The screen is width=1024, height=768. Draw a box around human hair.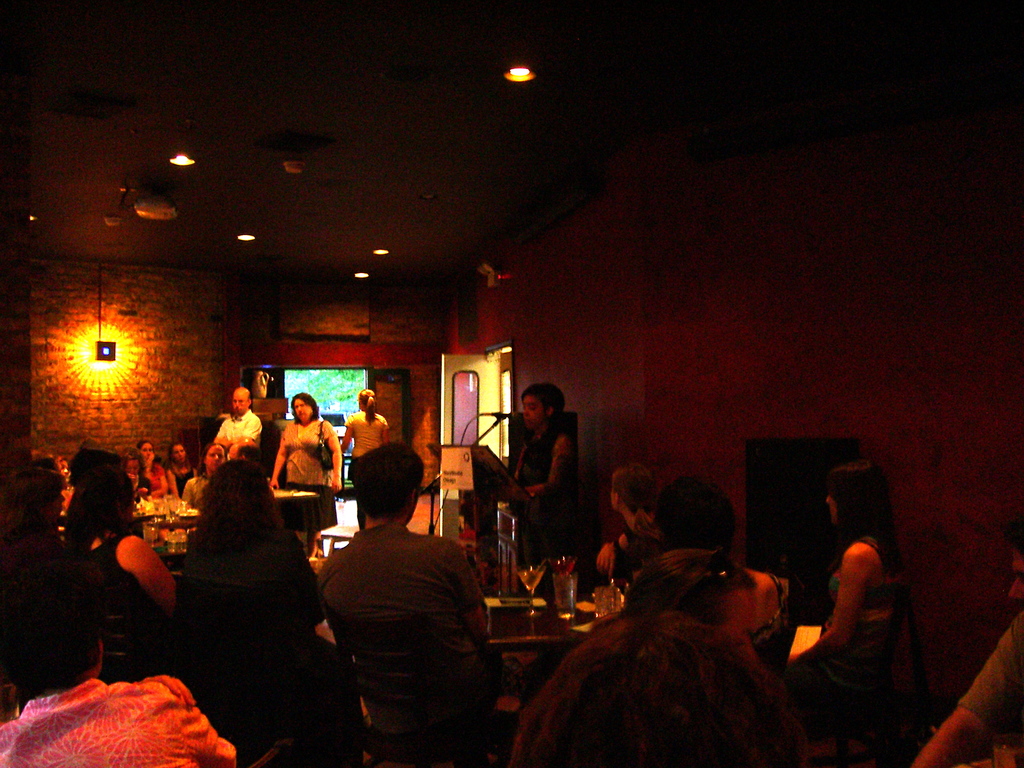
bbox(62, 466, 135, 558).
